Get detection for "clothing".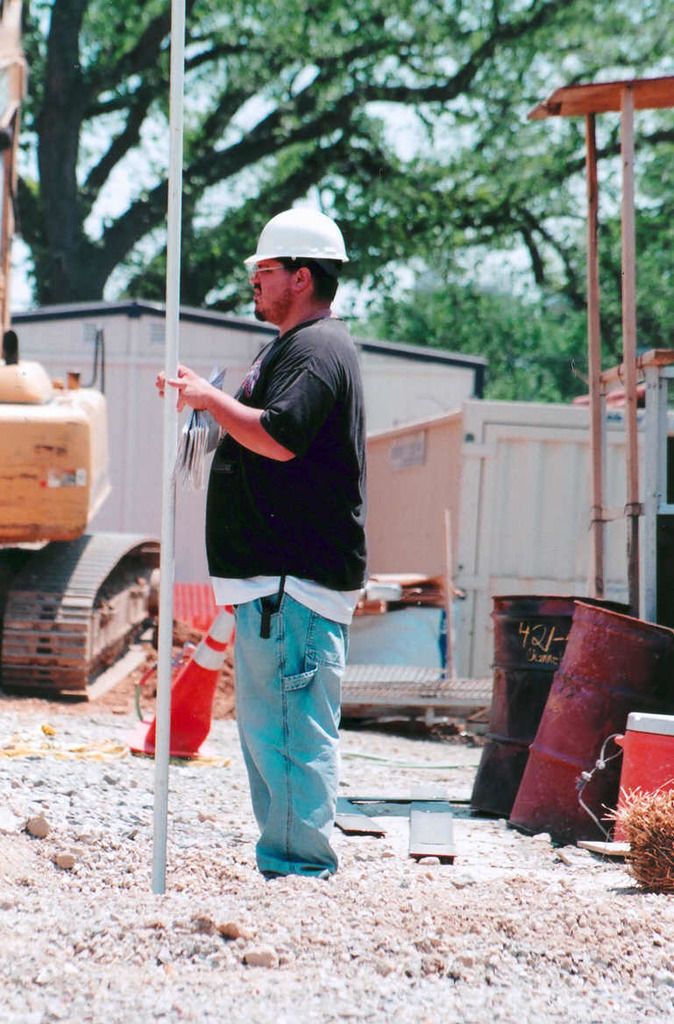
Detection: region(195, 320, 372, 878).
